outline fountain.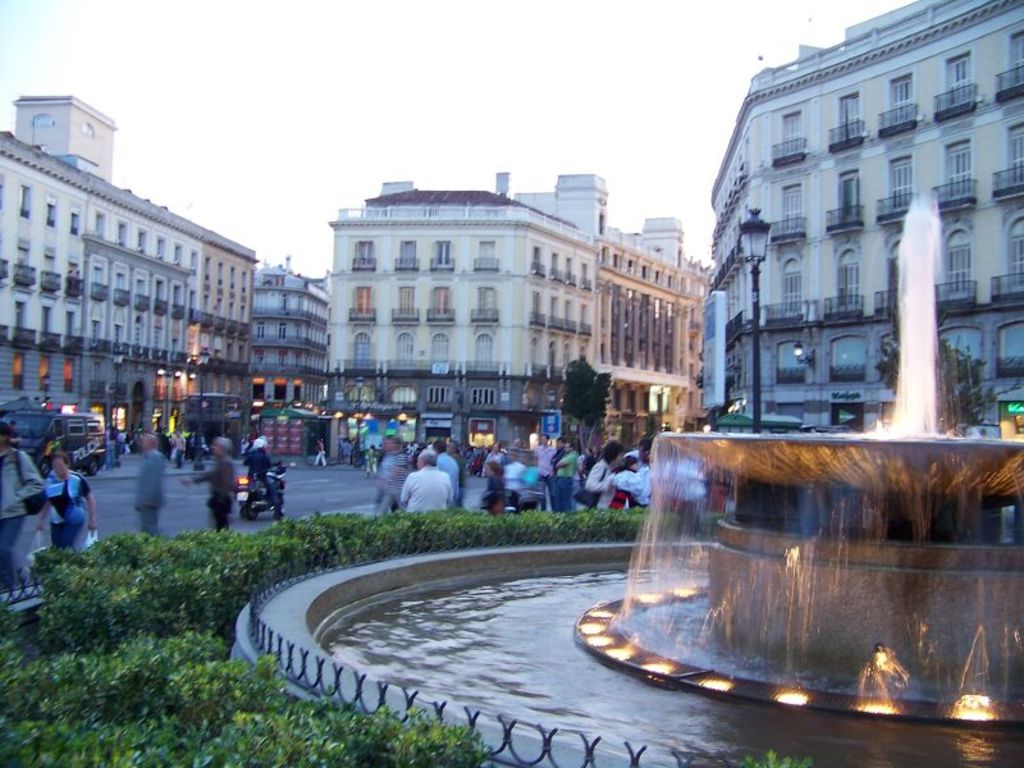
Outline: region(316, 234, 1010, 742).
